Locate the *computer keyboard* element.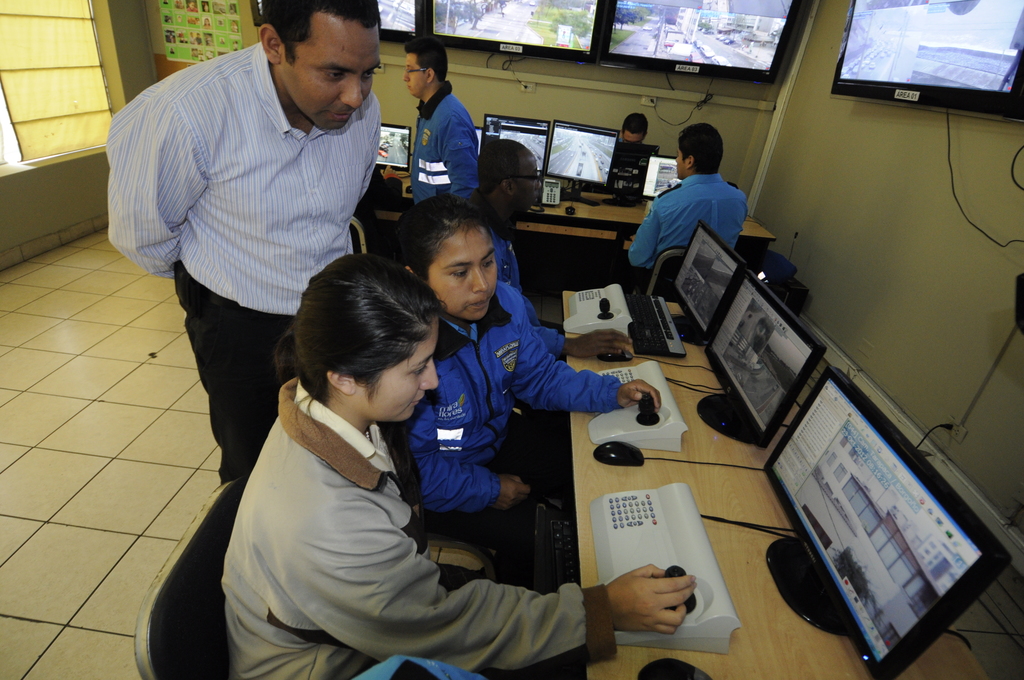
Element bbox: (626,293,689,360).
